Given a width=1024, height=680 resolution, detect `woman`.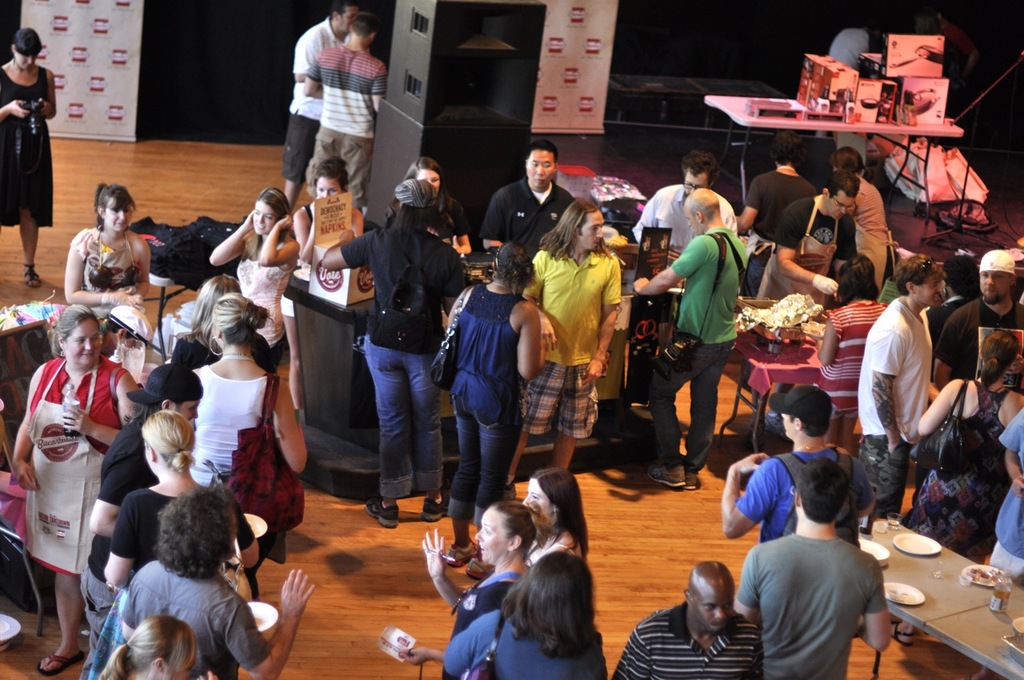
l=208, t=190, r=296, b=351.
